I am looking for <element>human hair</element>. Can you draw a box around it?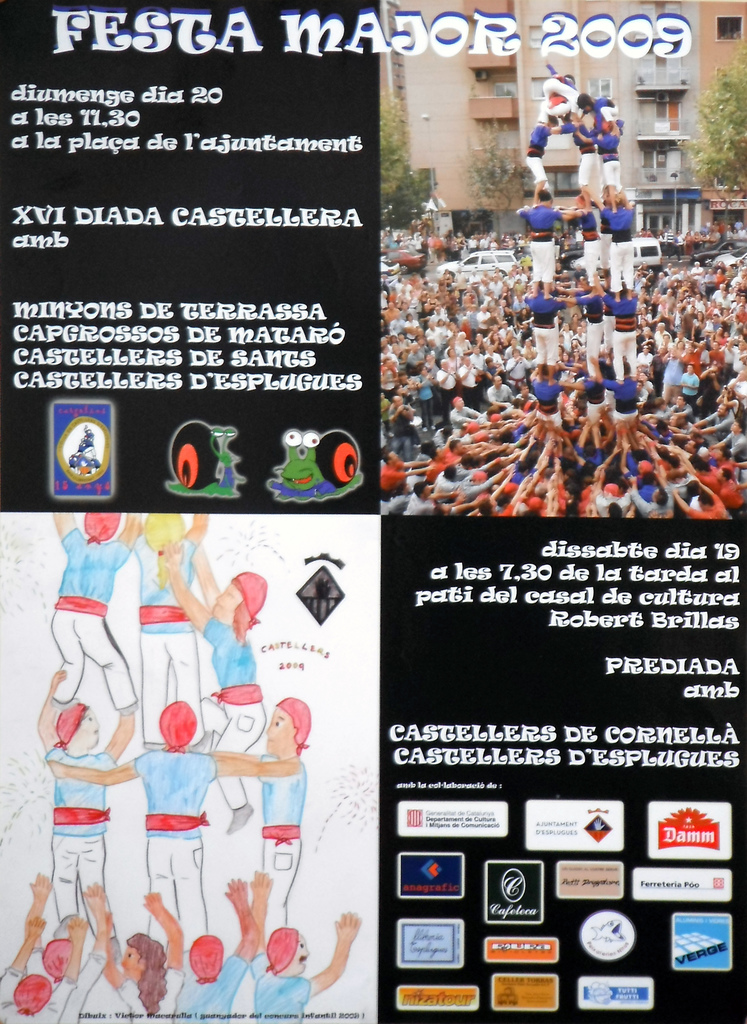
Sure, the bounding box is rect(188, 932, 225, 984).
